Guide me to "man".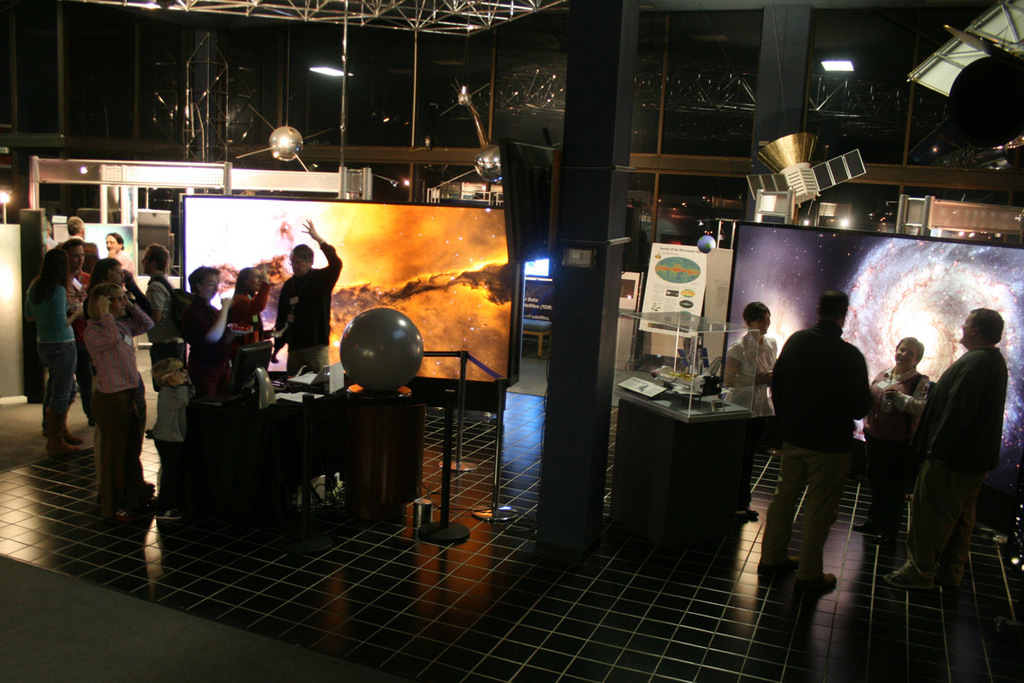
Guidance: detection(140, 243, 179, 436).
